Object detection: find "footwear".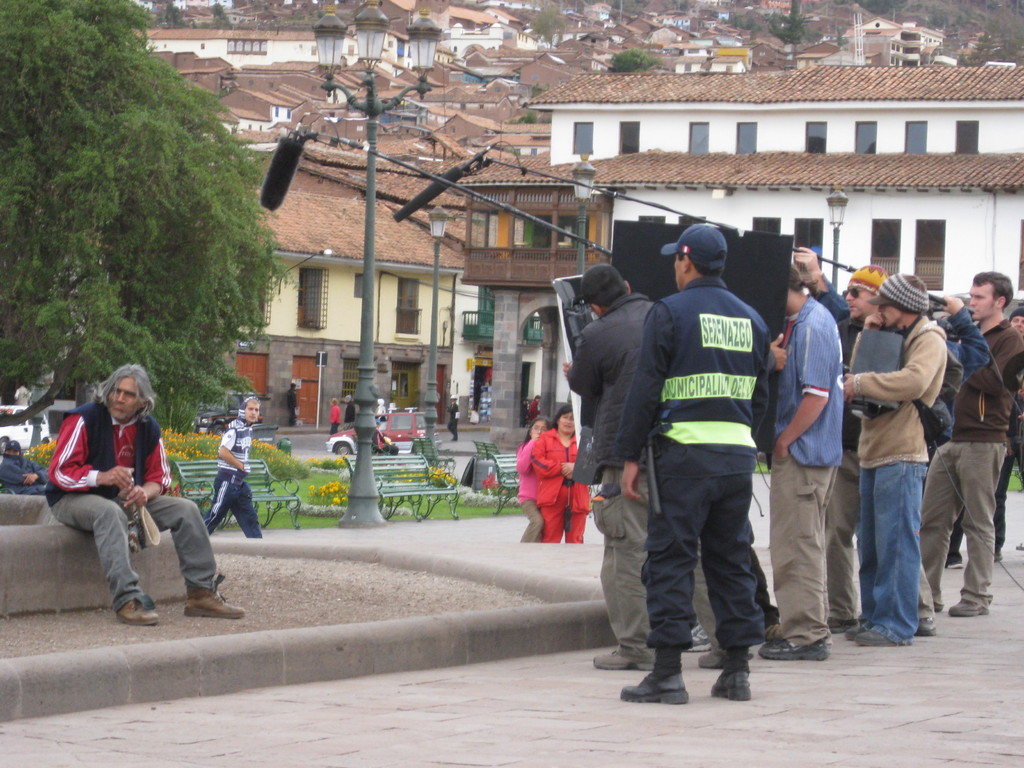
[left=935, top=604, right=944, bottom=612].
